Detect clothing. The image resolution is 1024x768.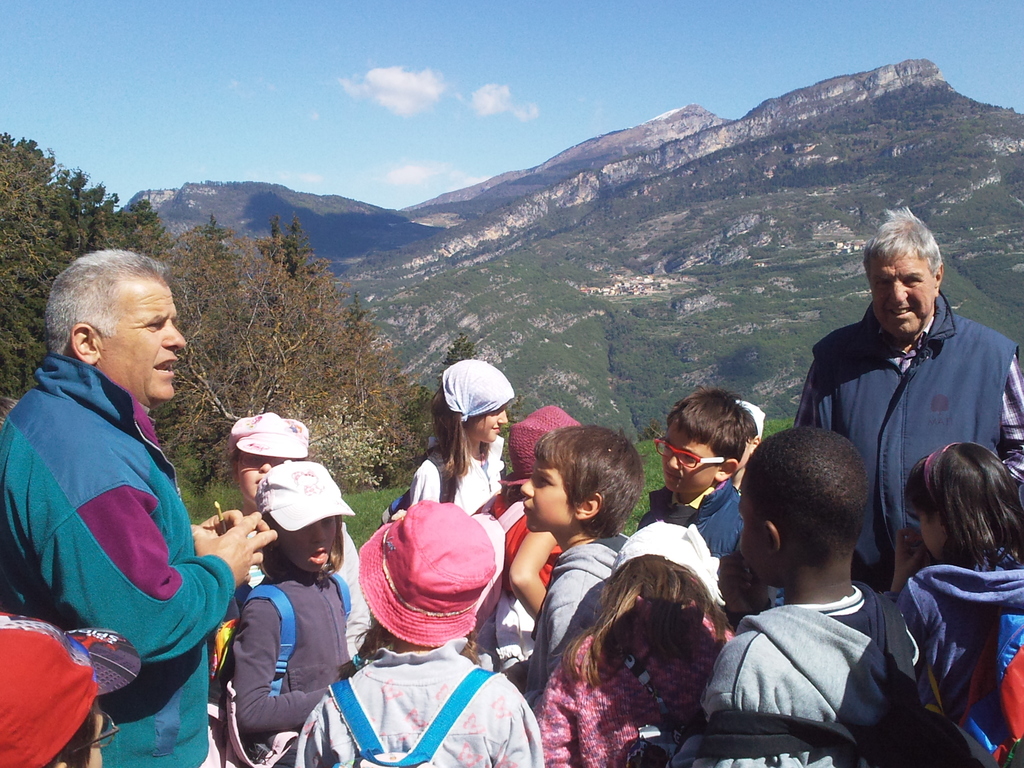
x1=229 y1=557 x2=360 y2=767.
